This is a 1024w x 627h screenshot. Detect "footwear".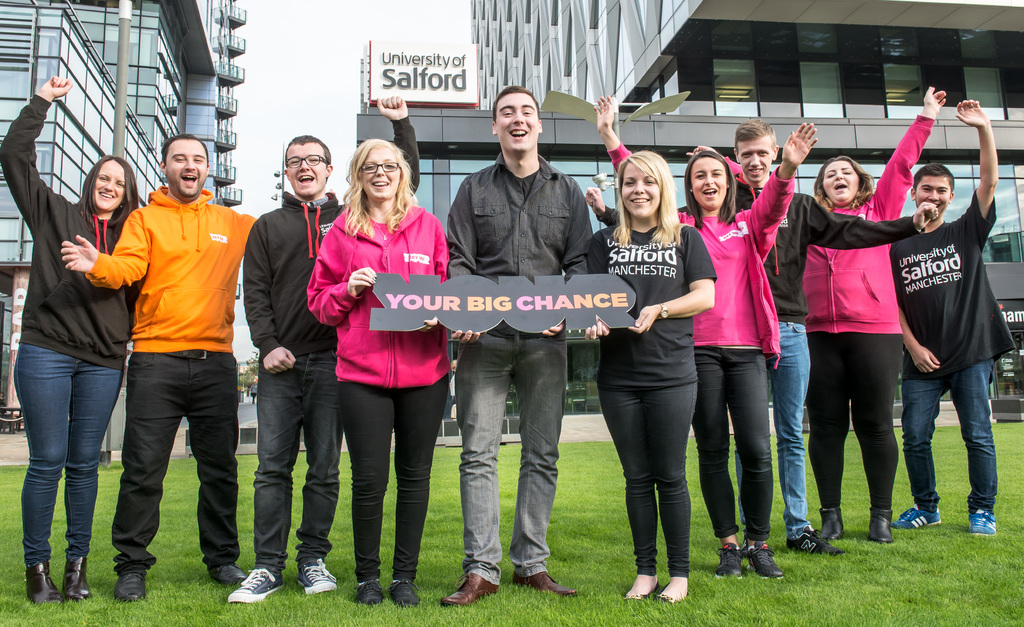
[x1=386, y1=580, x2=420, y2=607].
